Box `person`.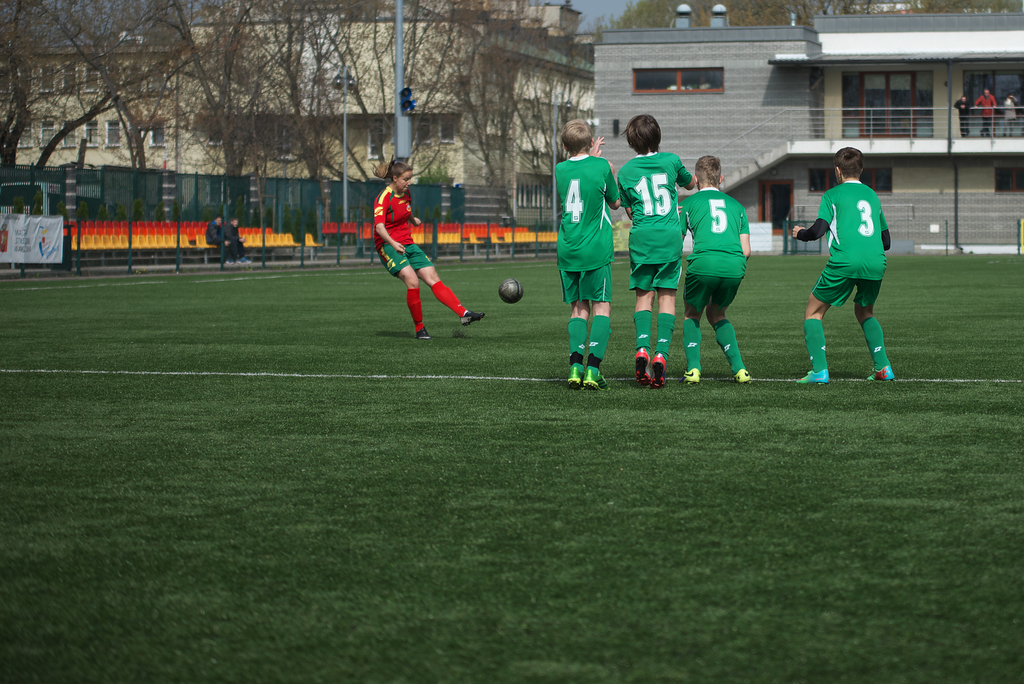
198, 213, 236, 264.
